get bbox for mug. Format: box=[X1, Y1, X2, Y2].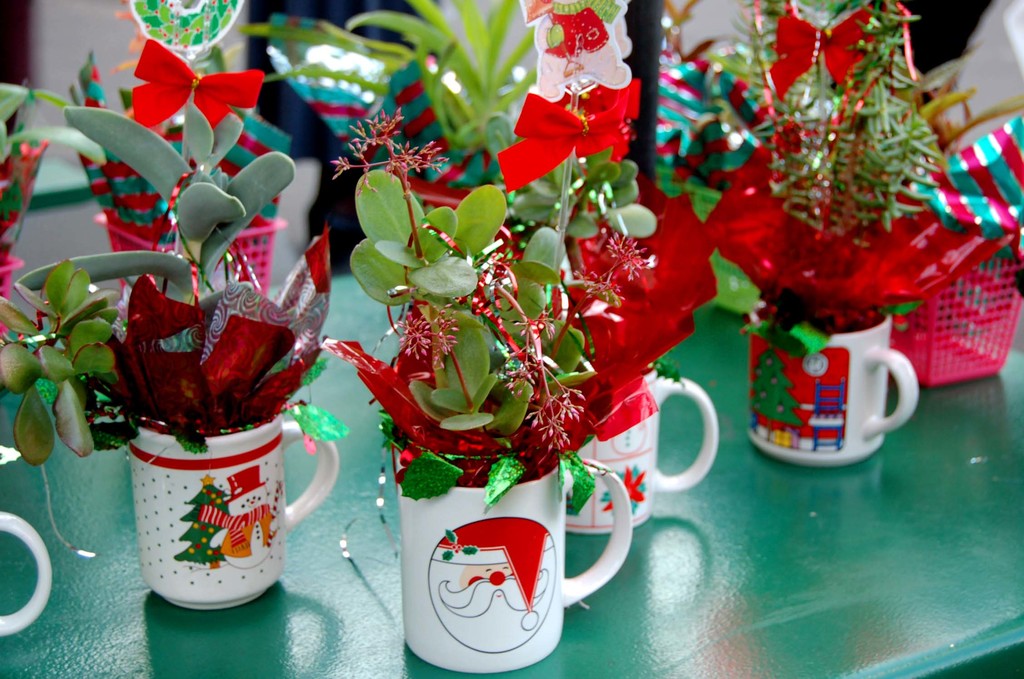
box=[131, 429, 337, 611].
